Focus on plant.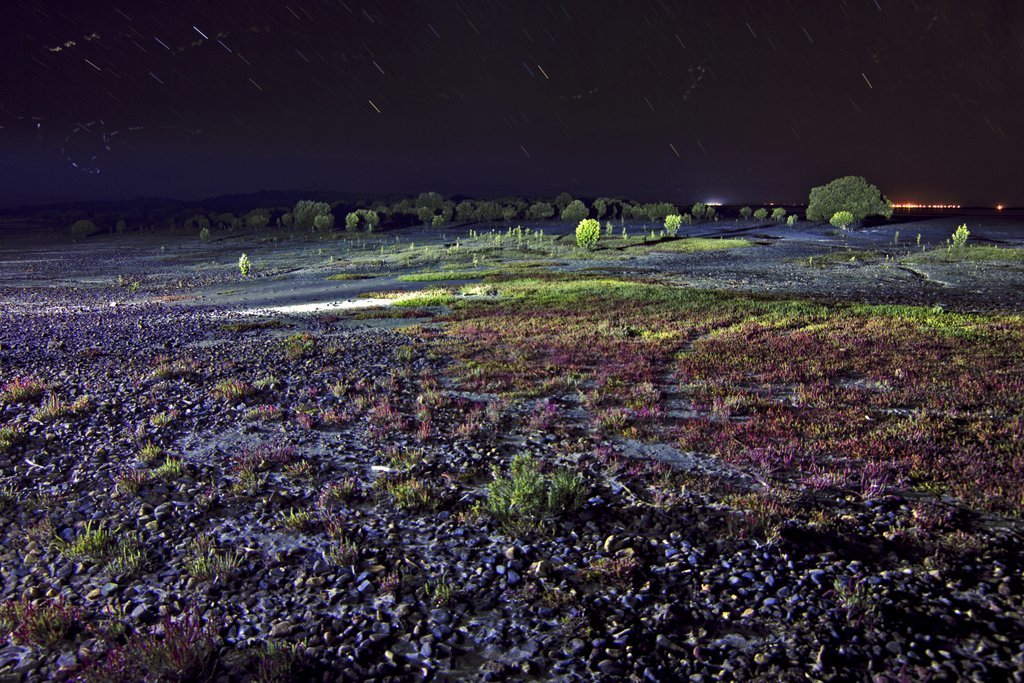
Focused at [825,209,858,234].
